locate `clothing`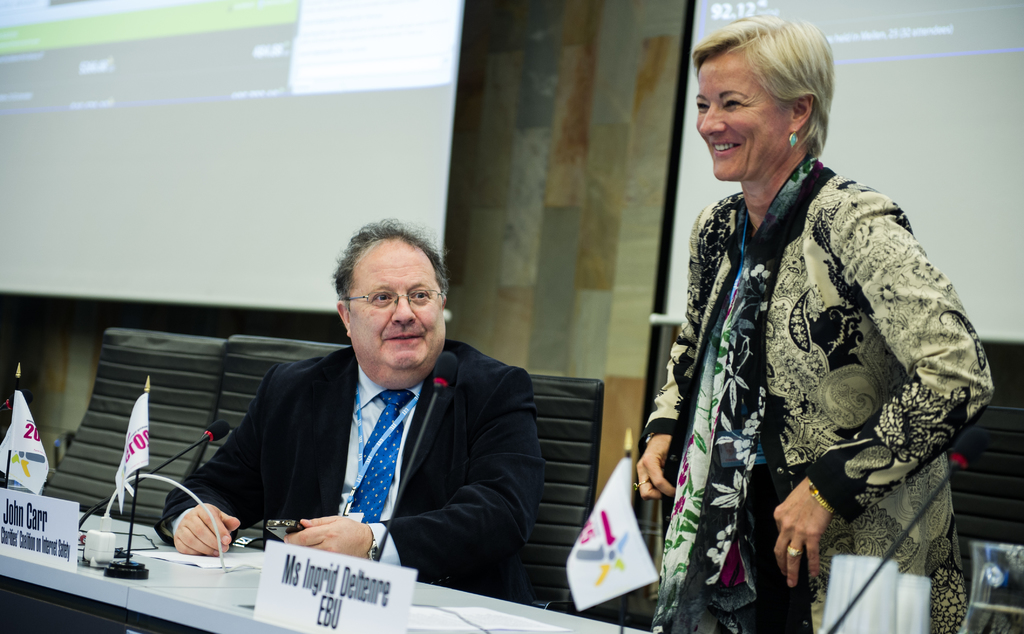
box=[653, 118, 993, 633]
